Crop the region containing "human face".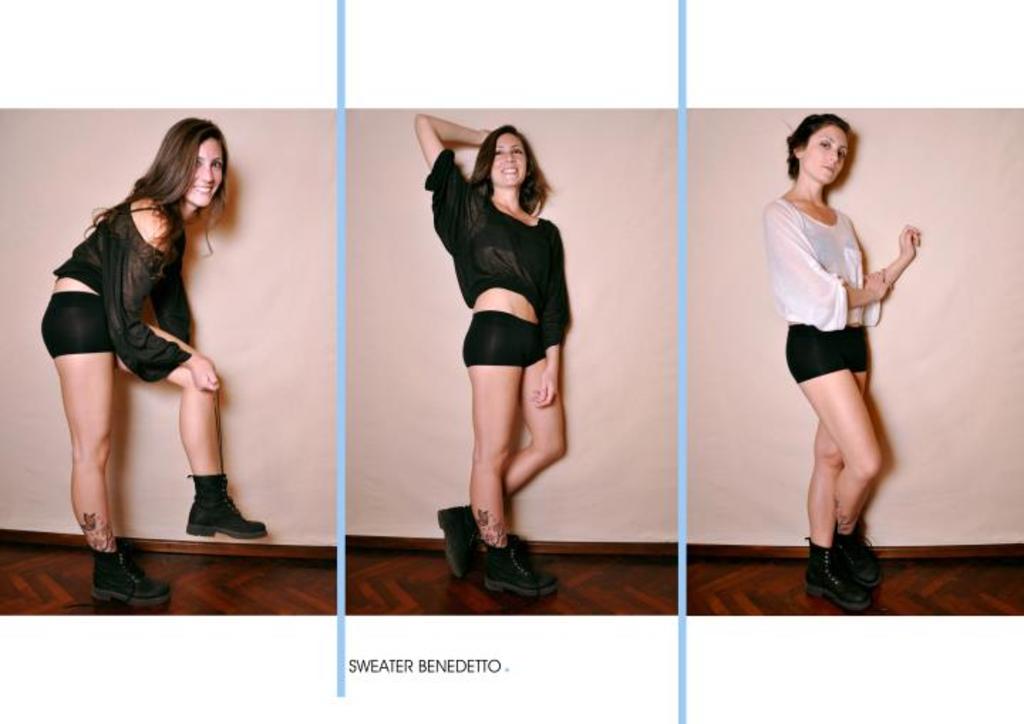
Crop region: crop(185, 137, 223, 206).
